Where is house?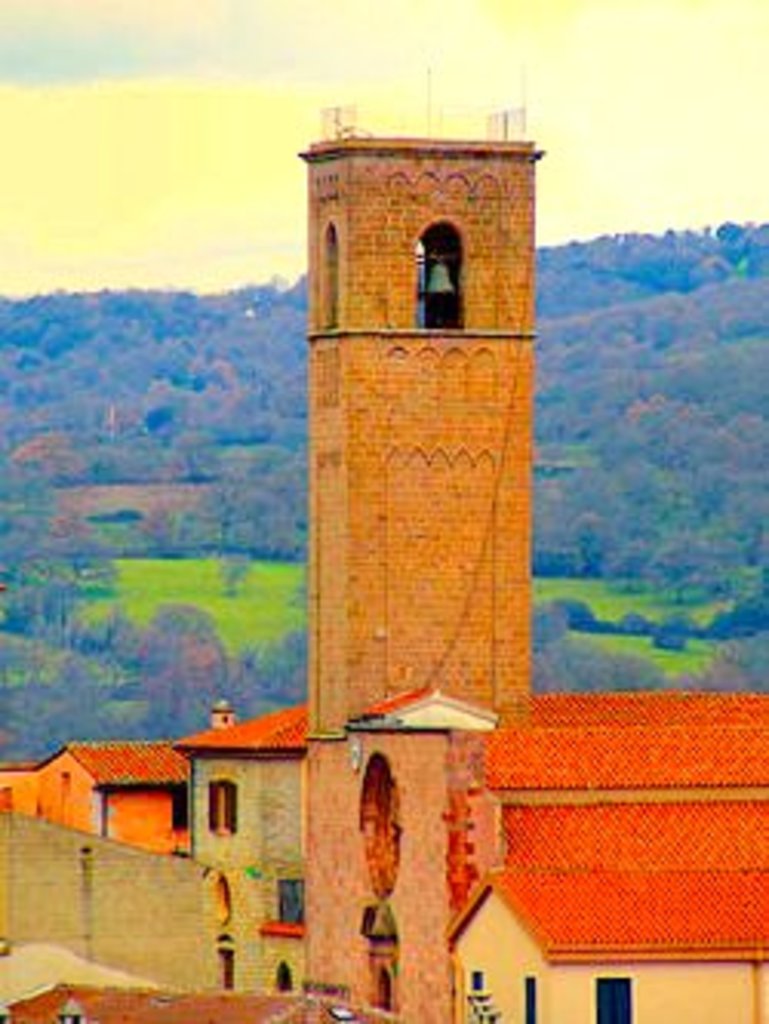
Rect(289, 114, 766, 1021).
